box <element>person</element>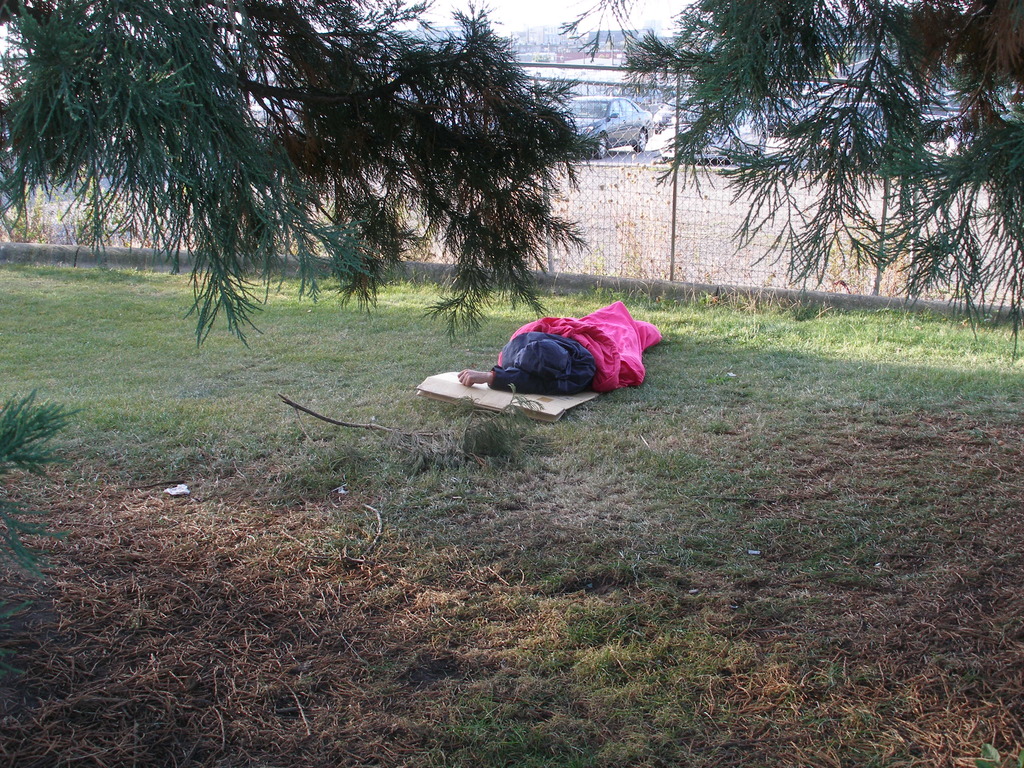
detection(456, 303, 663, 399)
